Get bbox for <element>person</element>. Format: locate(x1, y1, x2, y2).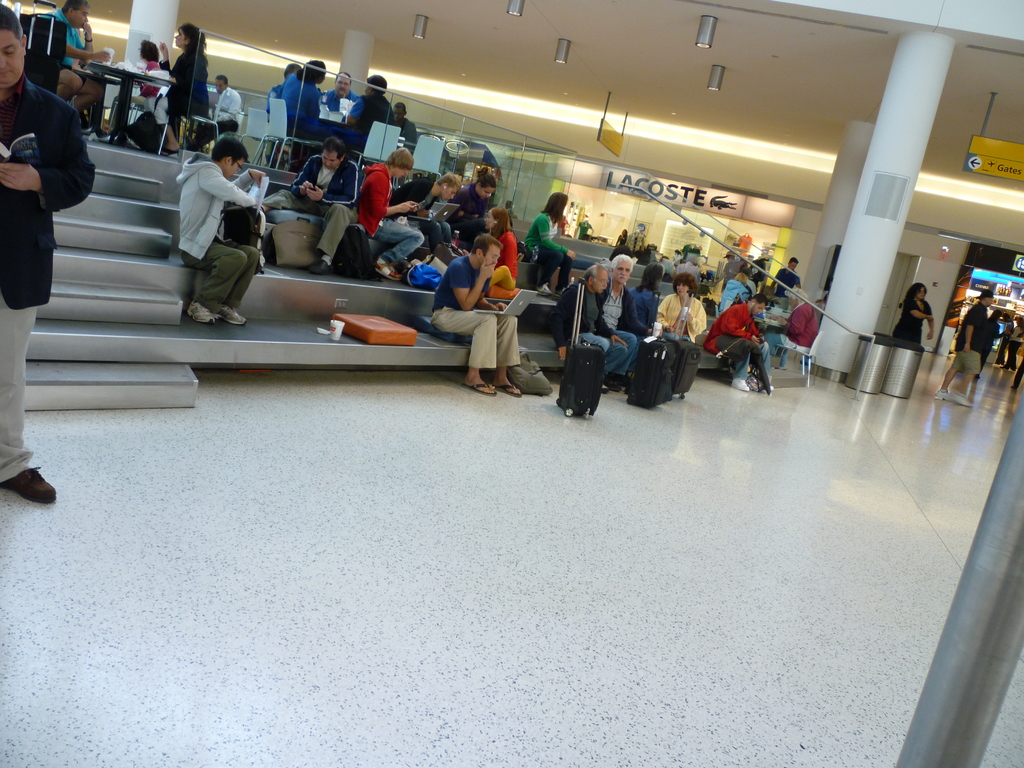
locate(198, 65, 239, 156).
